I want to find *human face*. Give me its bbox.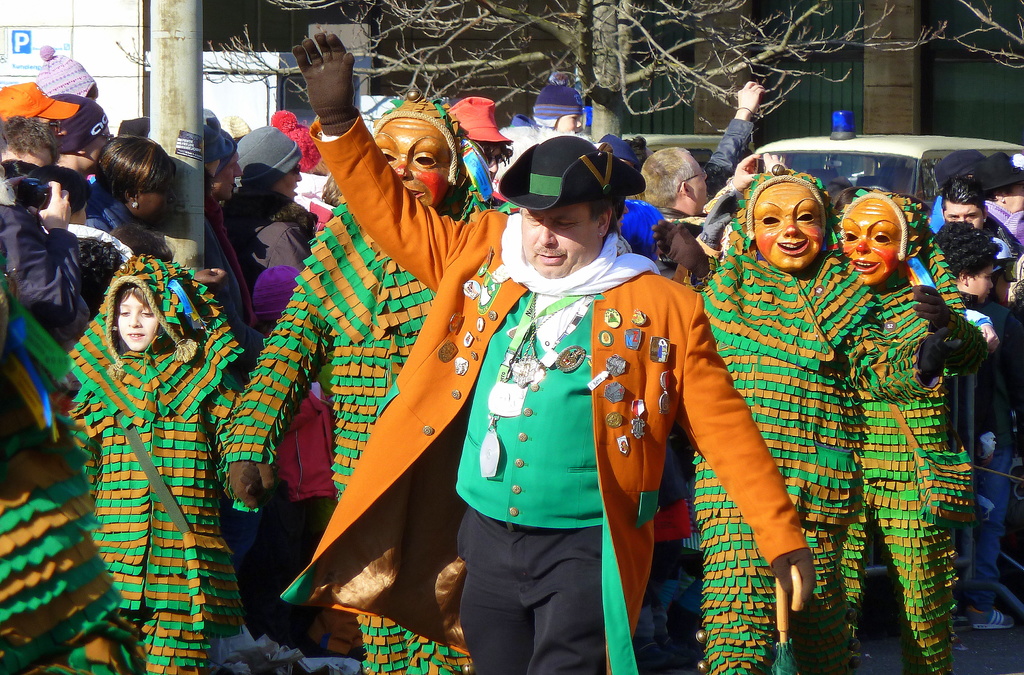
{"x1": 945, "y1": 198, "x2": 982, "y2": 229}.
